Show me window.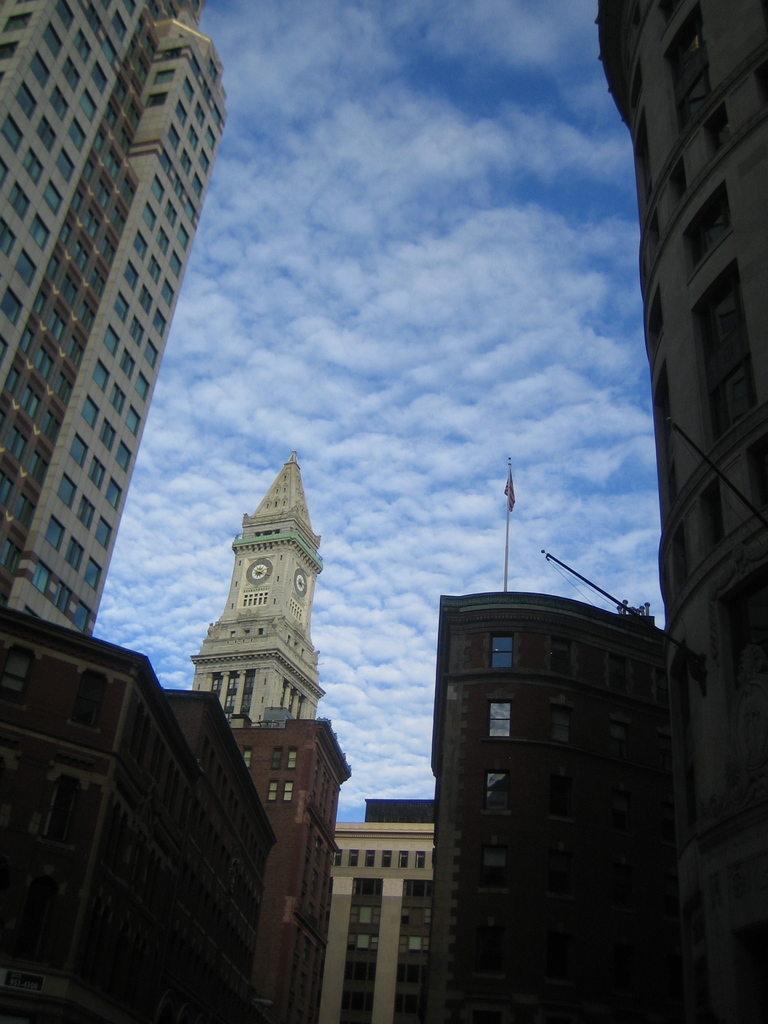
window is here: box=[60, 337, 84, 365].
